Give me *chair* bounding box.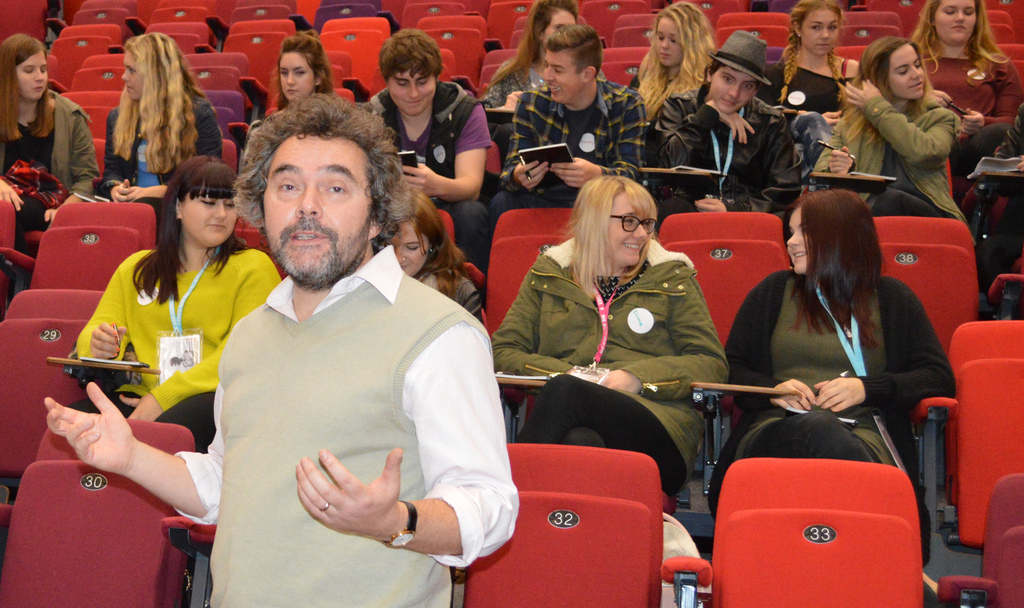
671,508,995,607.
